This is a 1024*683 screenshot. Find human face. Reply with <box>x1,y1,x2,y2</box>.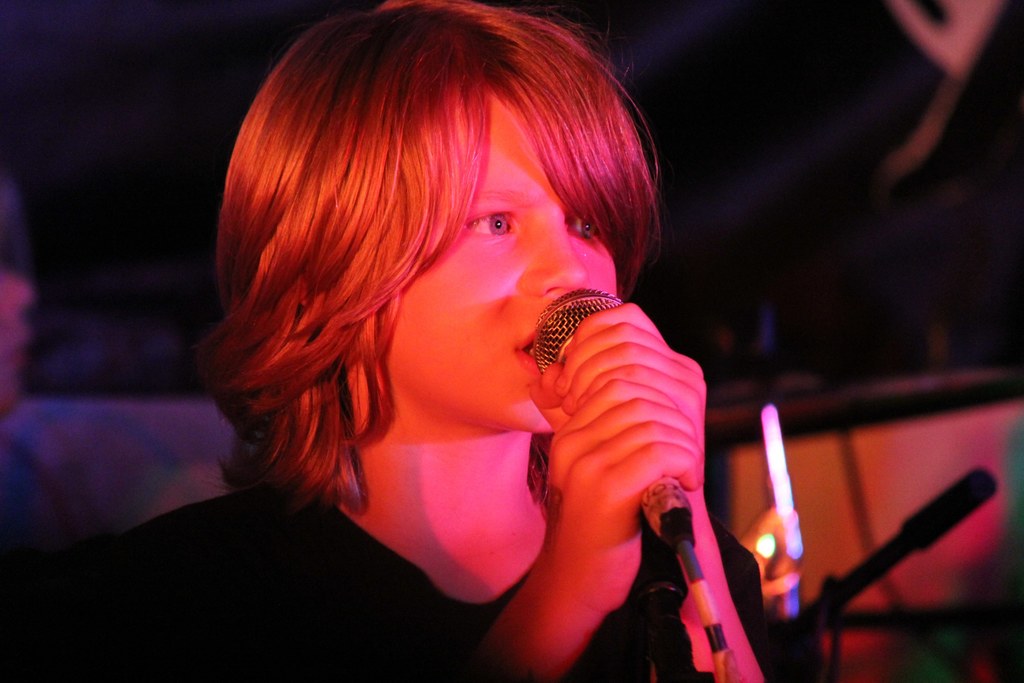
<box>387,88,618,434</box>.
